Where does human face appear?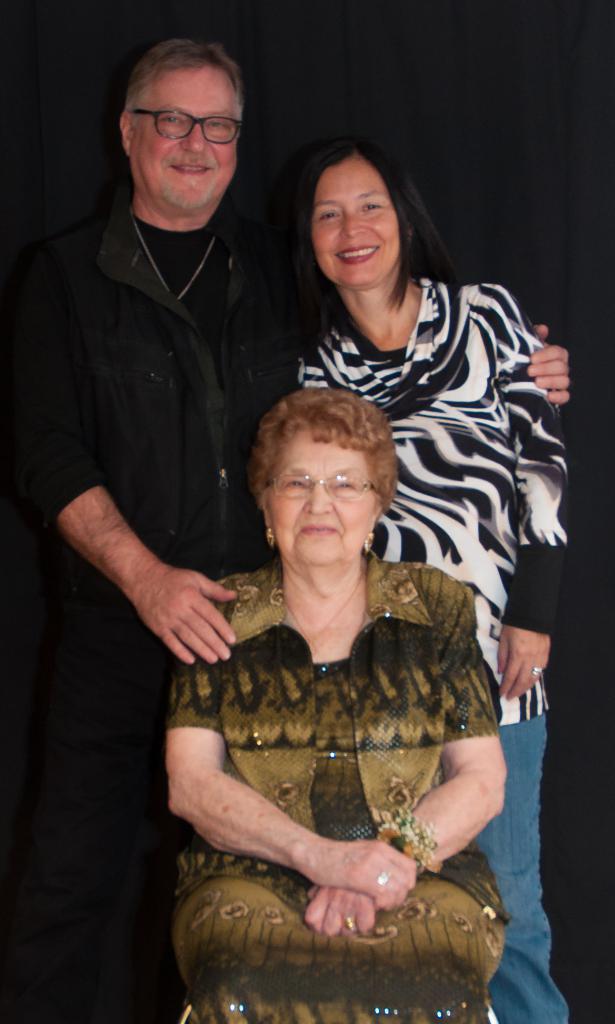
Appears at {"x1": 310, "y1": 149, "x2": 400, "y2": 284}.
